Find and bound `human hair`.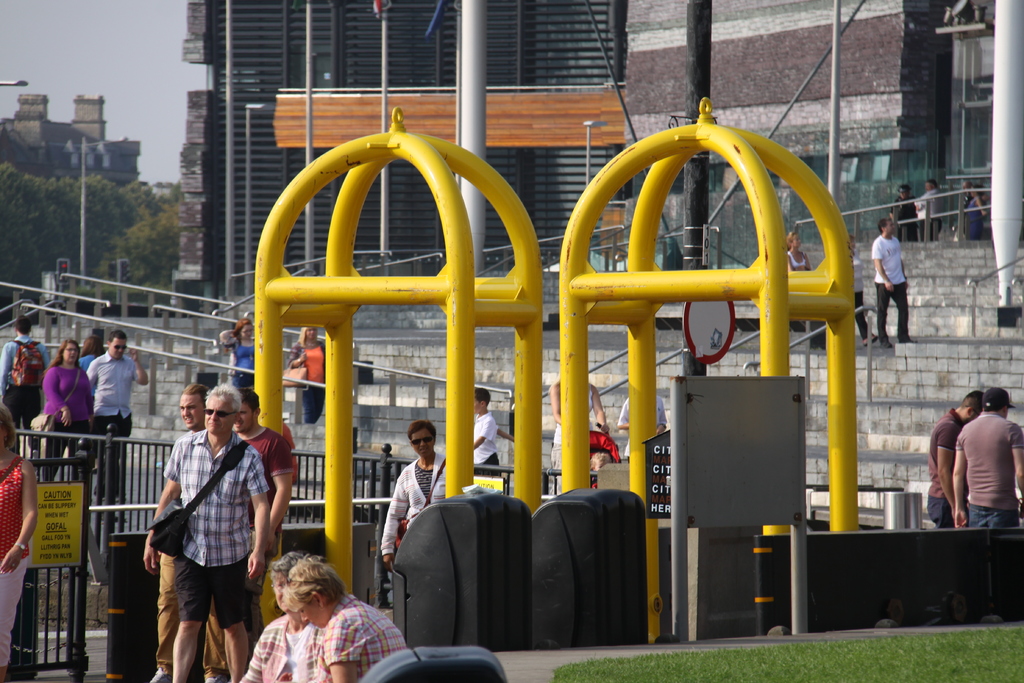
Bound: x1=180 y1=382 x2=207 y2=412.
